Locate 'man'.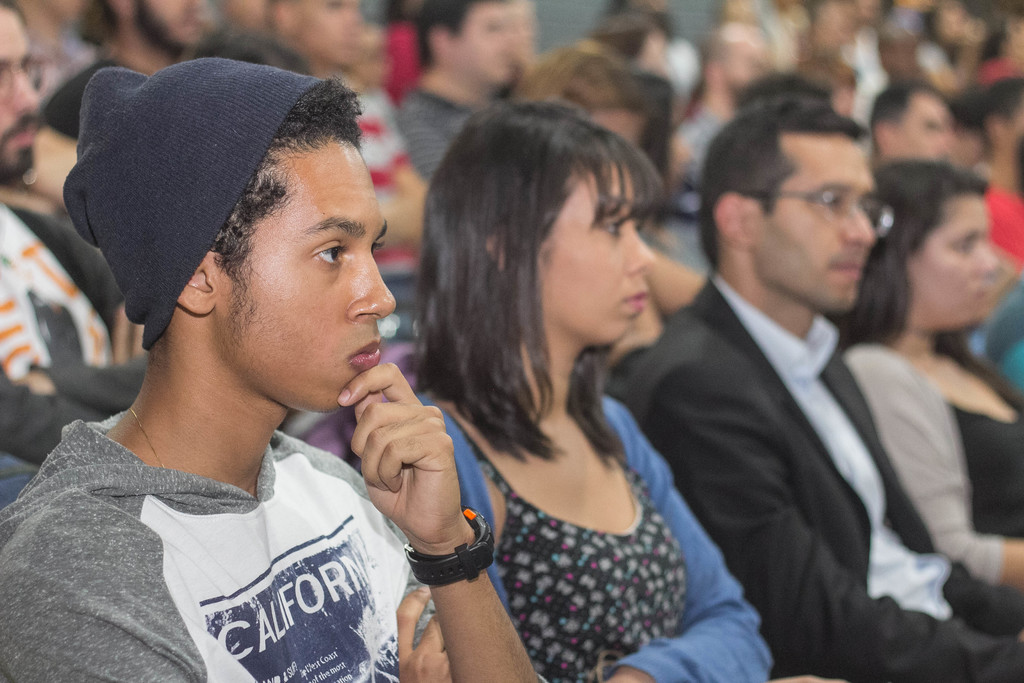
Bounding box: <region>0, 55, 542, 682</region>.
